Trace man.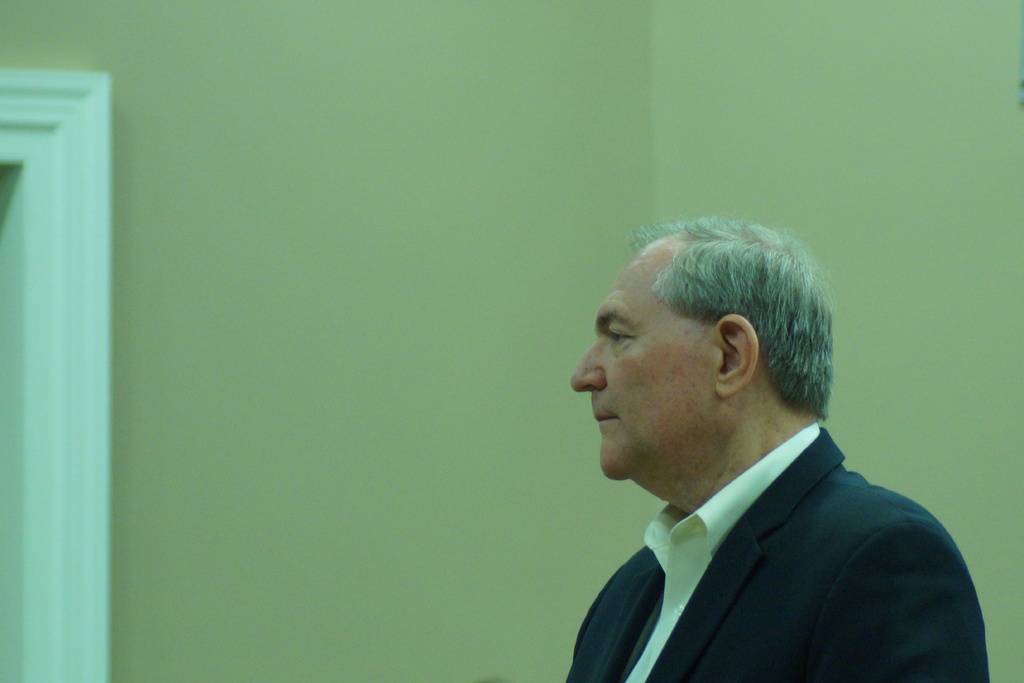
Traced to detection(552, 204, 996, 682).
